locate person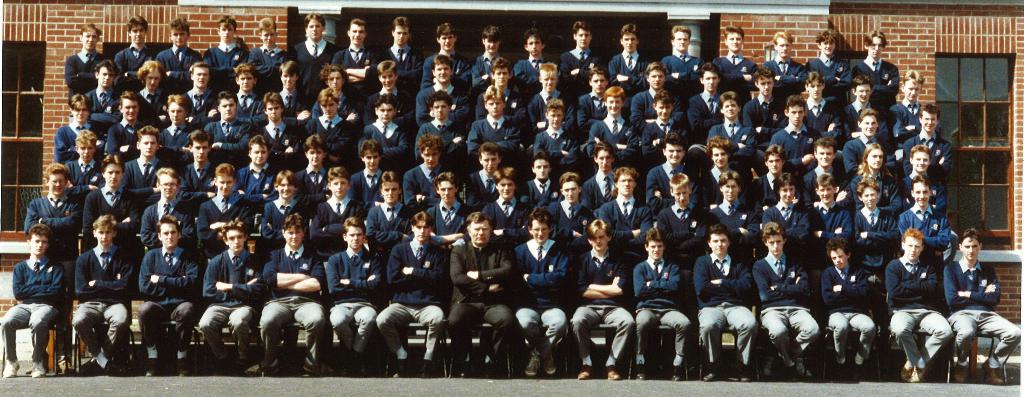
<box>383,15,422,96</box>
